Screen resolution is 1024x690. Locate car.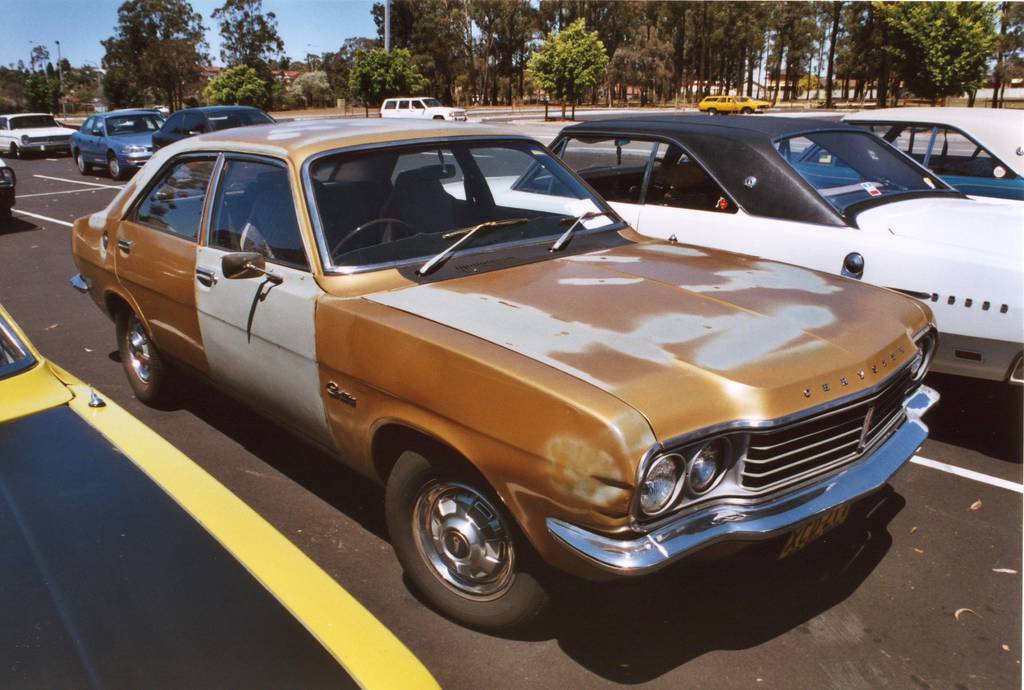
detection(131, 121, 915, 648).
